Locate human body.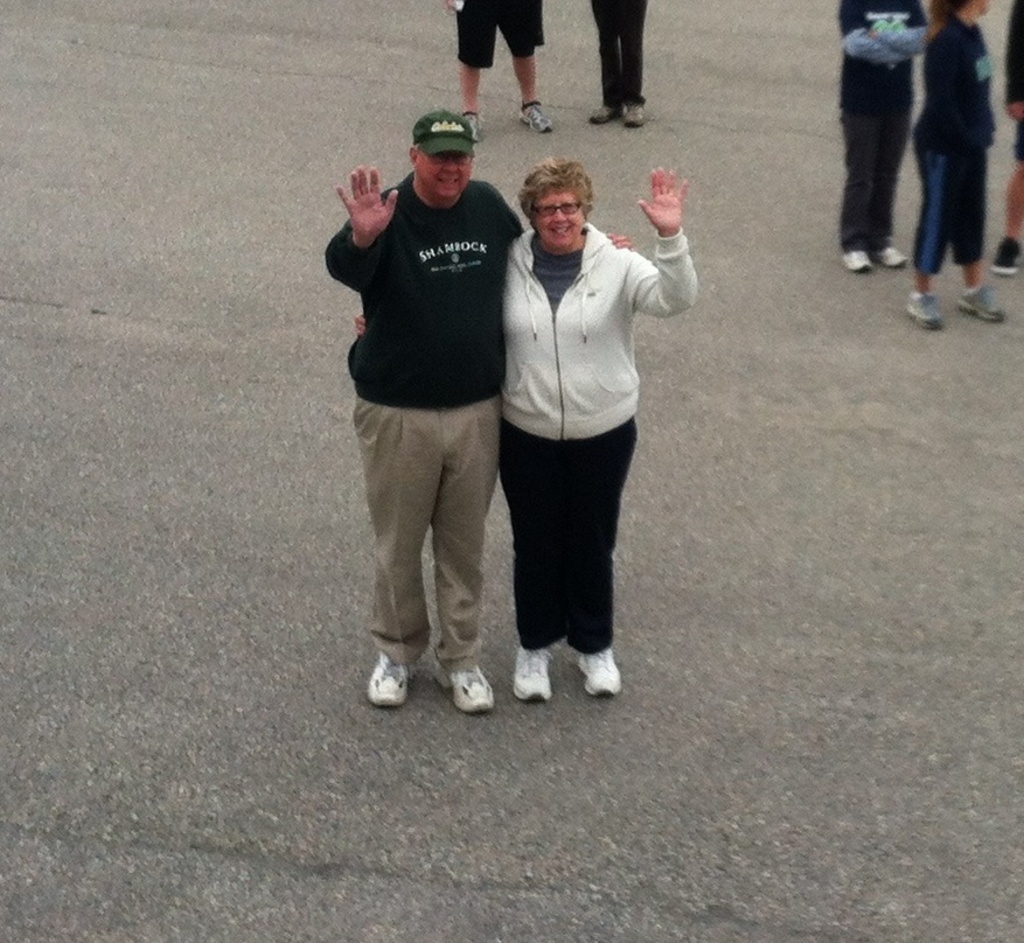
Bounding box: crop(448, 0, 548, 126).
